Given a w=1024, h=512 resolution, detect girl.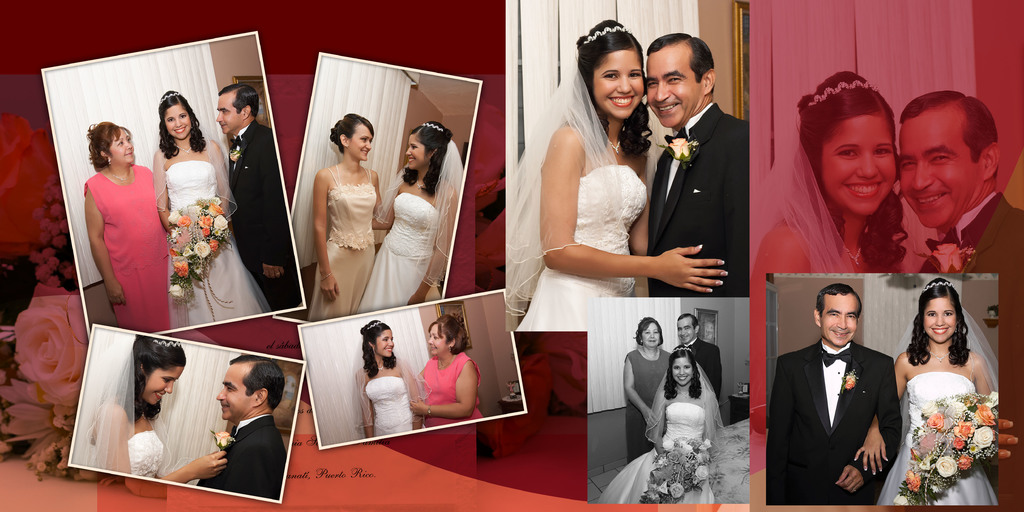
[x1=75, y1=336, x2=227, y2=491].
